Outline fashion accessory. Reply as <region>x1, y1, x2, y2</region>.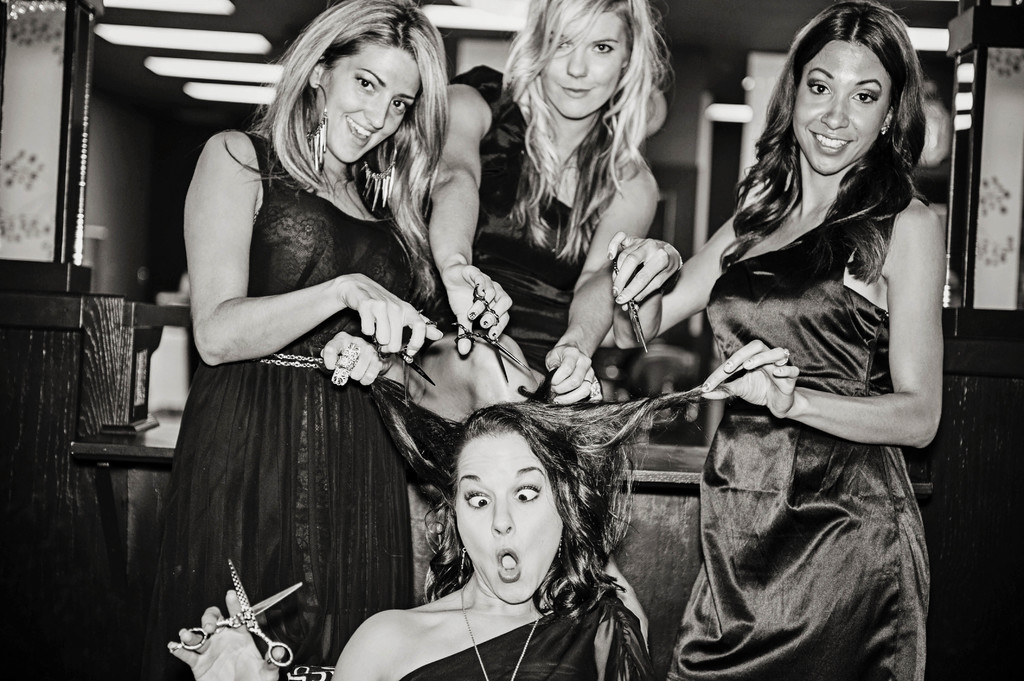
<region>611, 289, 616, 298</region>.
